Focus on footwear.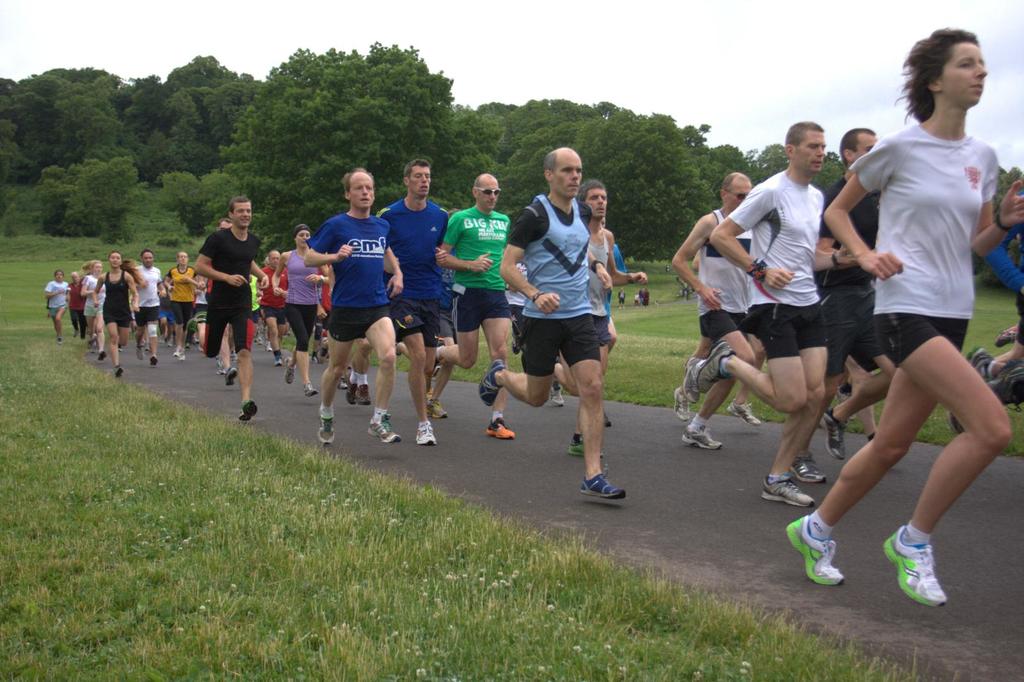
Focused at (424,391,435,405).
